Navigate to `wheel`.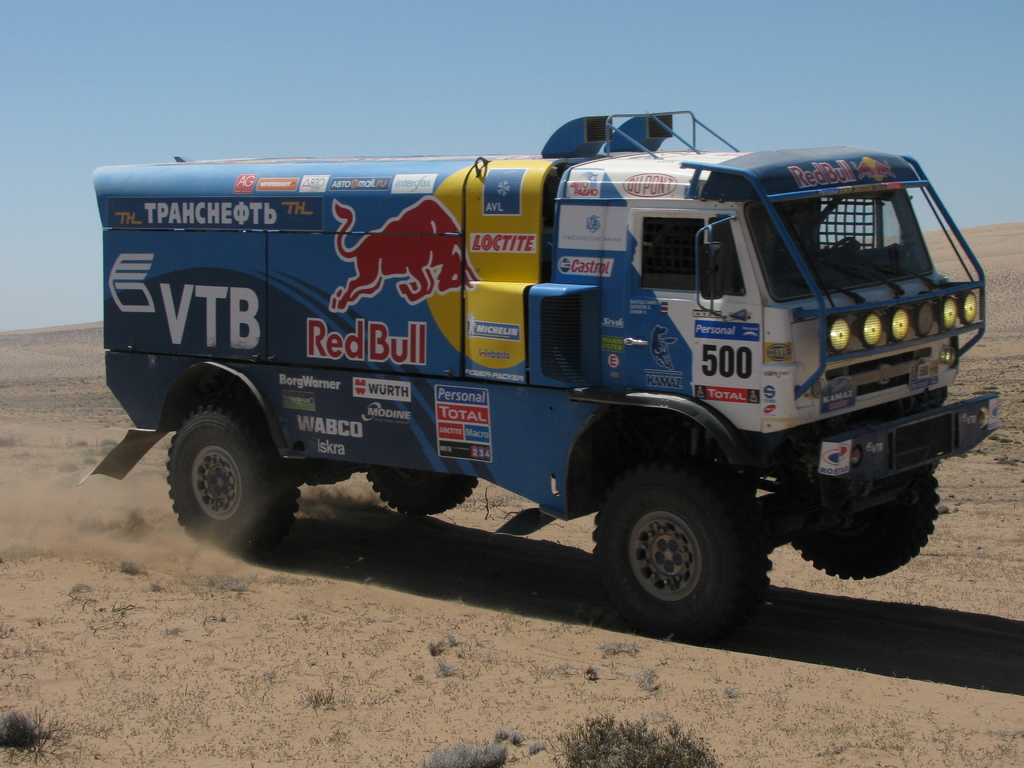
Navigation target: <region>586, 458, 777, 637</region>.
